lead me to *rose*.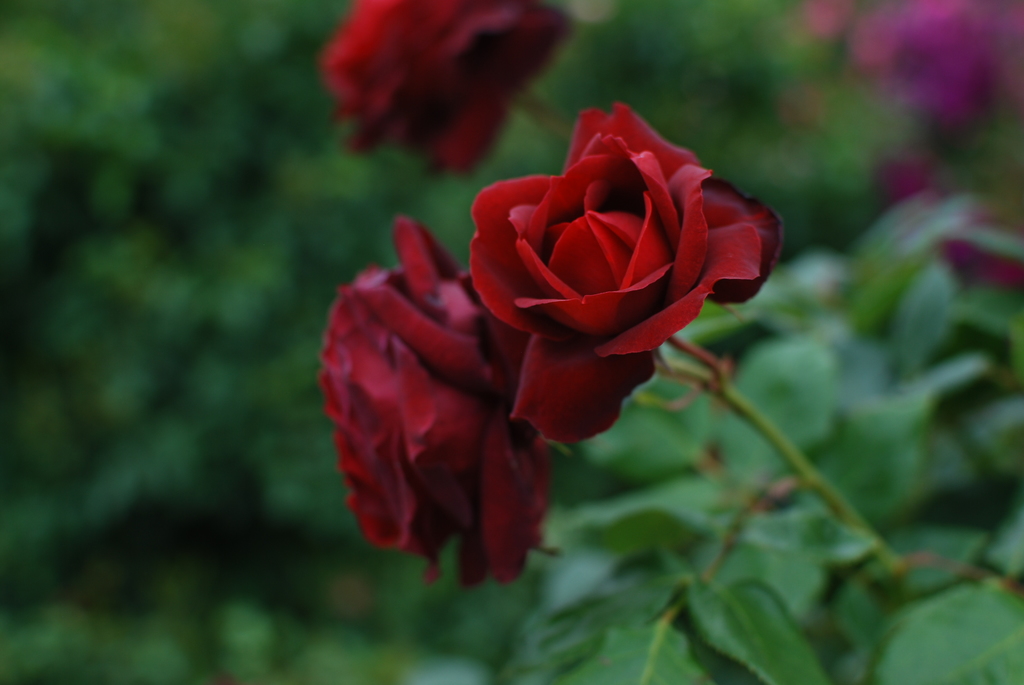
Lead to x1=318 y1=213 x2=554 y2=587.
